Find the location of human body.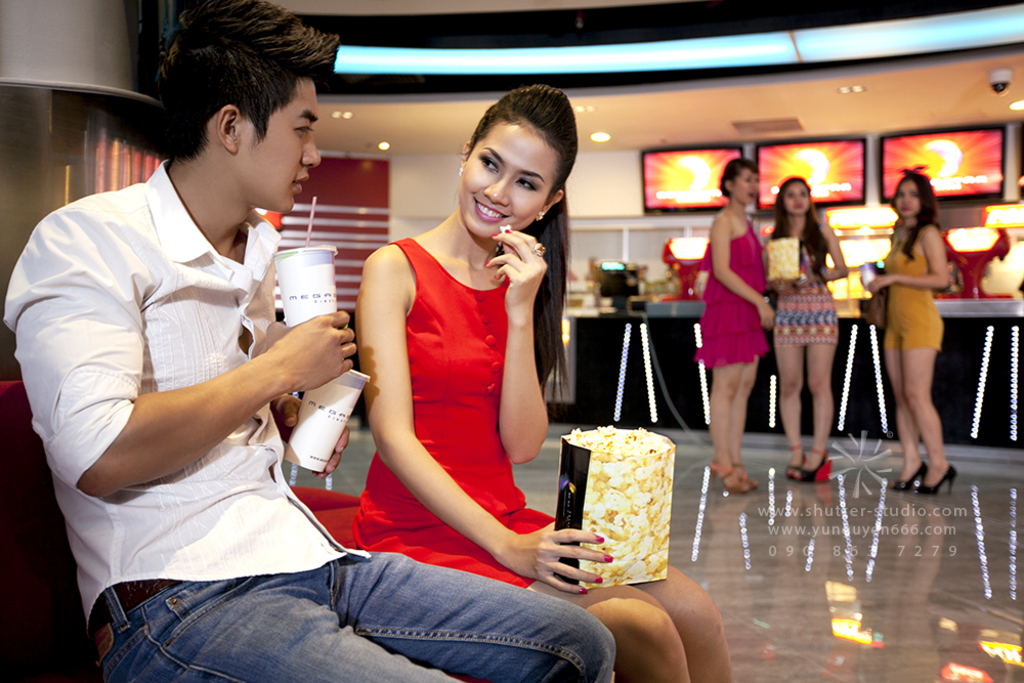
Location: 763,175,848,478.
